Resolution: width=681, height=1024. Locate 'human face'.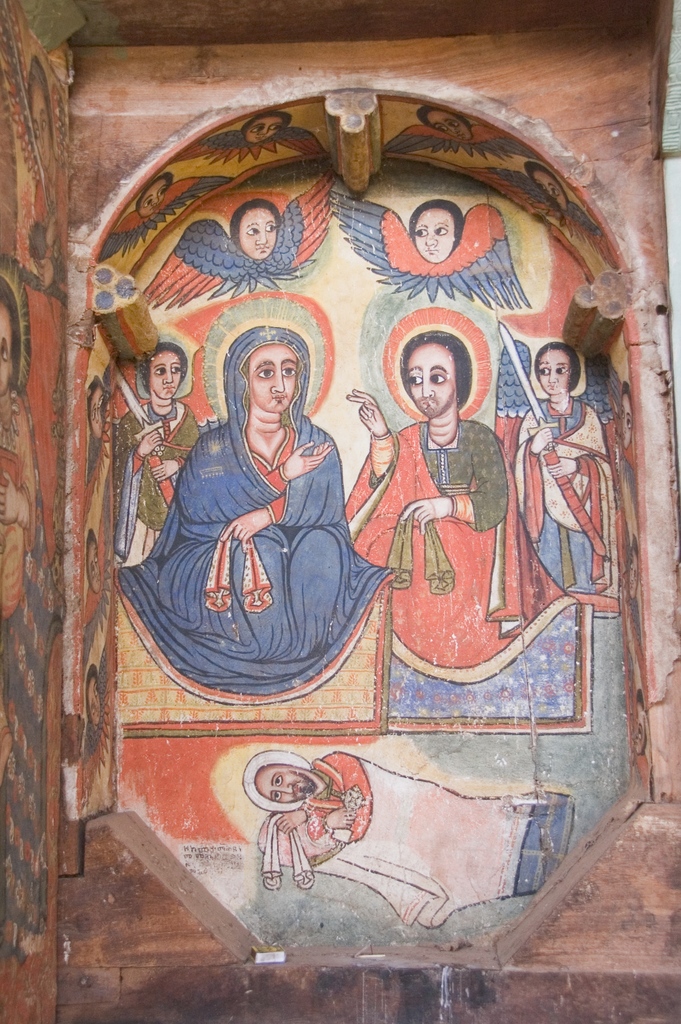
(533,174,564,211).
